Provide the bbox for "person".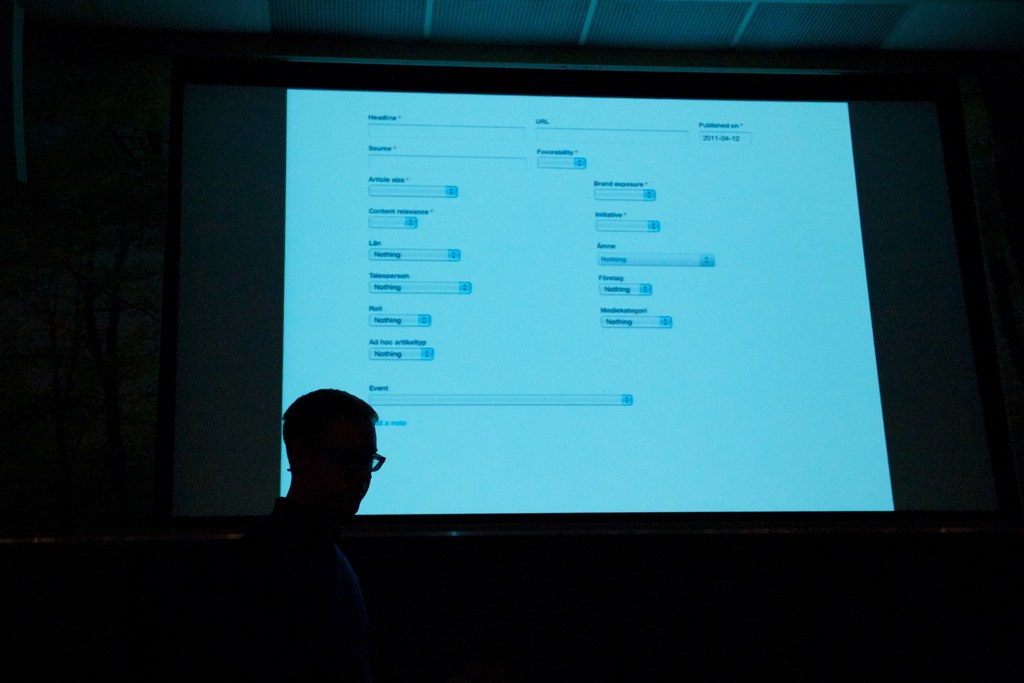
region(202, 384, 387, 682).
